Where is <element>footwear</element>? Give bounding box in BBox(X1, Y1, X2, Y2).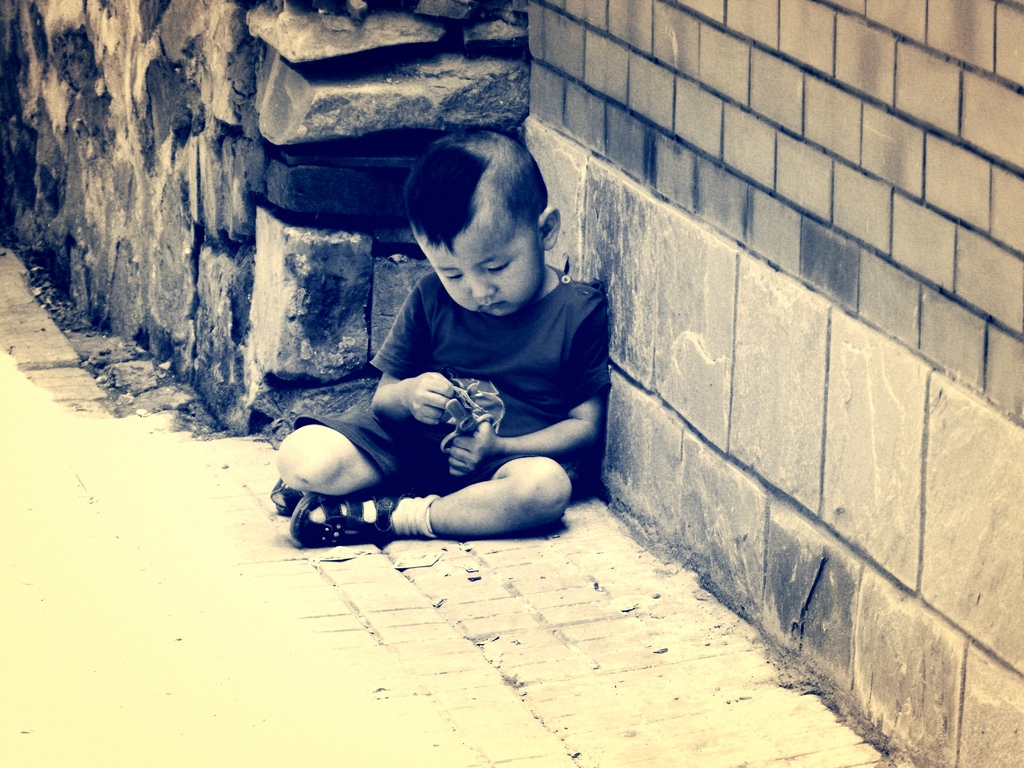
BBox(288, 491, 417, 548).
